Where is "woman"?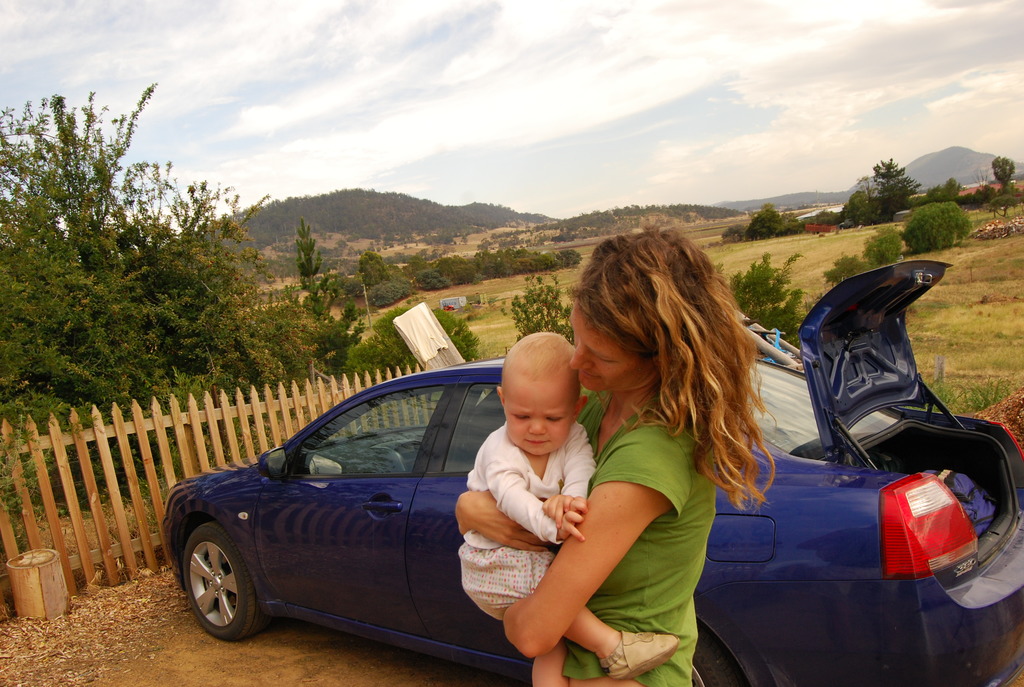
[x1=528, y1=232, x2=804, y2=664].
